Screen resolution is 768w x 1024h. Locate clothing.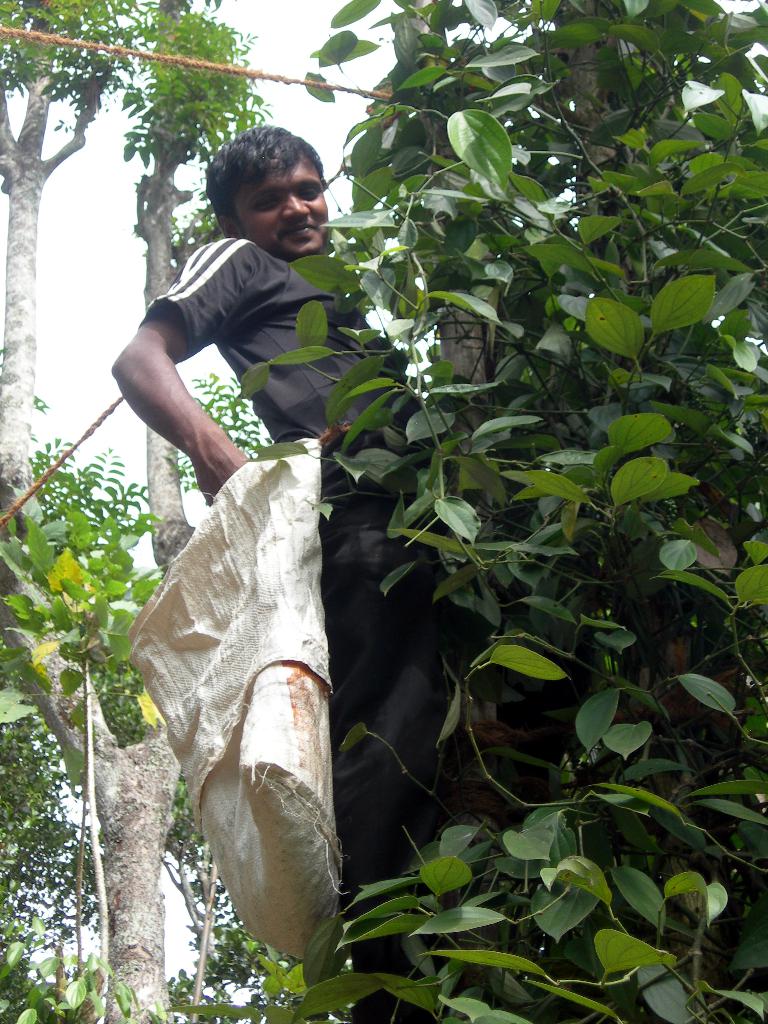
[x1=104, y1=210, x2=524, y2=1023].
